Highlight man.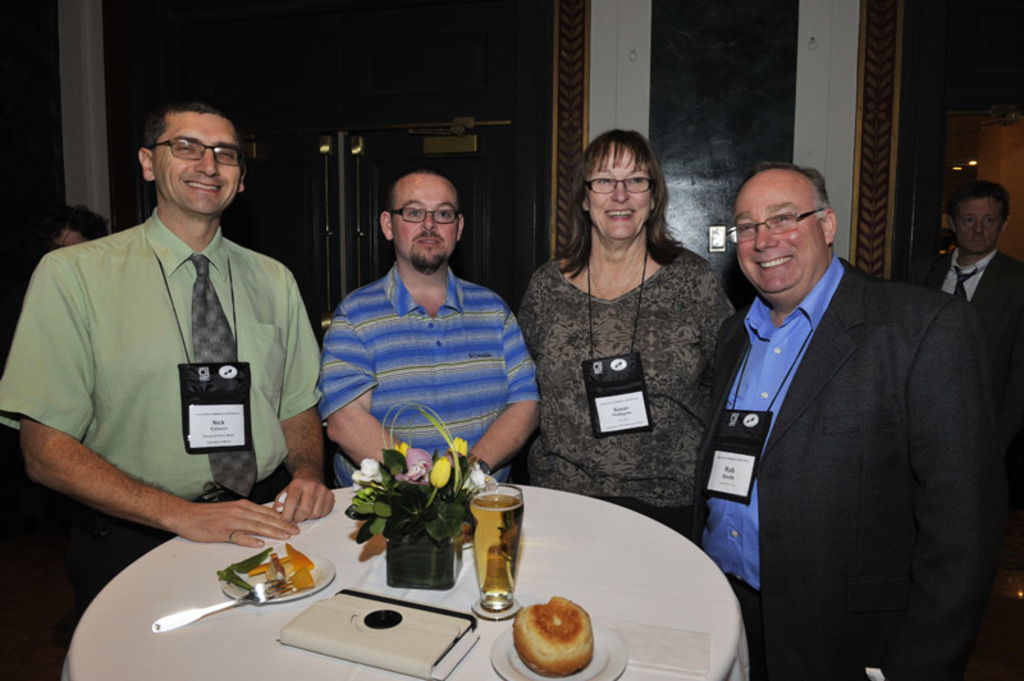
Highlighted region: box(684, 140, 996, 666).
